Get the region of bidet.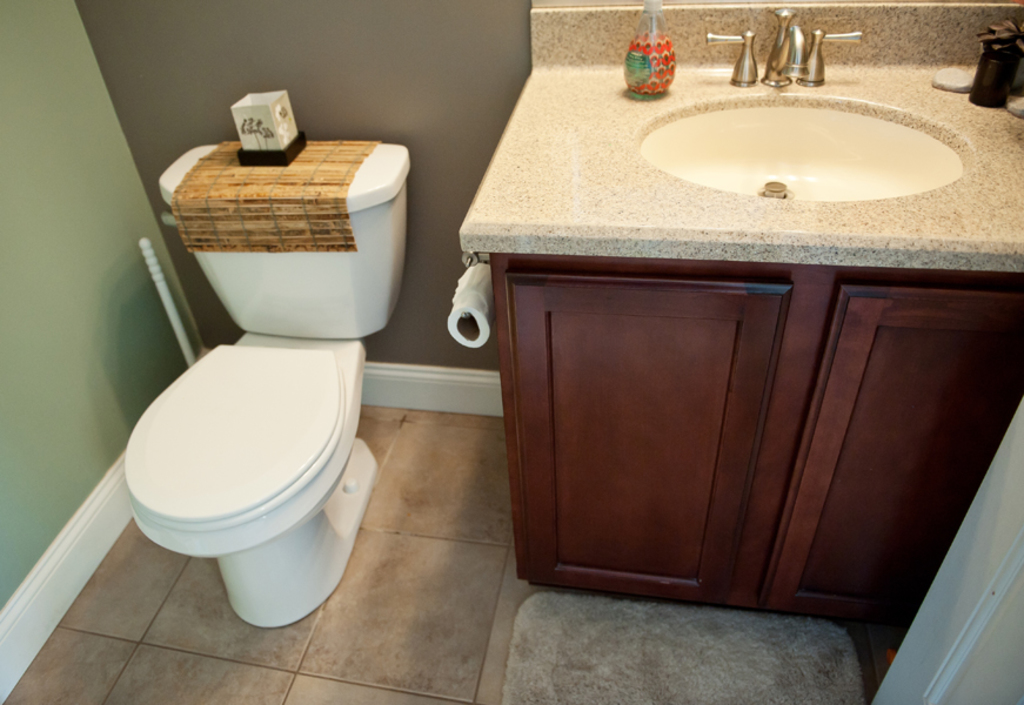
[left=129, top=340, right=372, bottom=629].
